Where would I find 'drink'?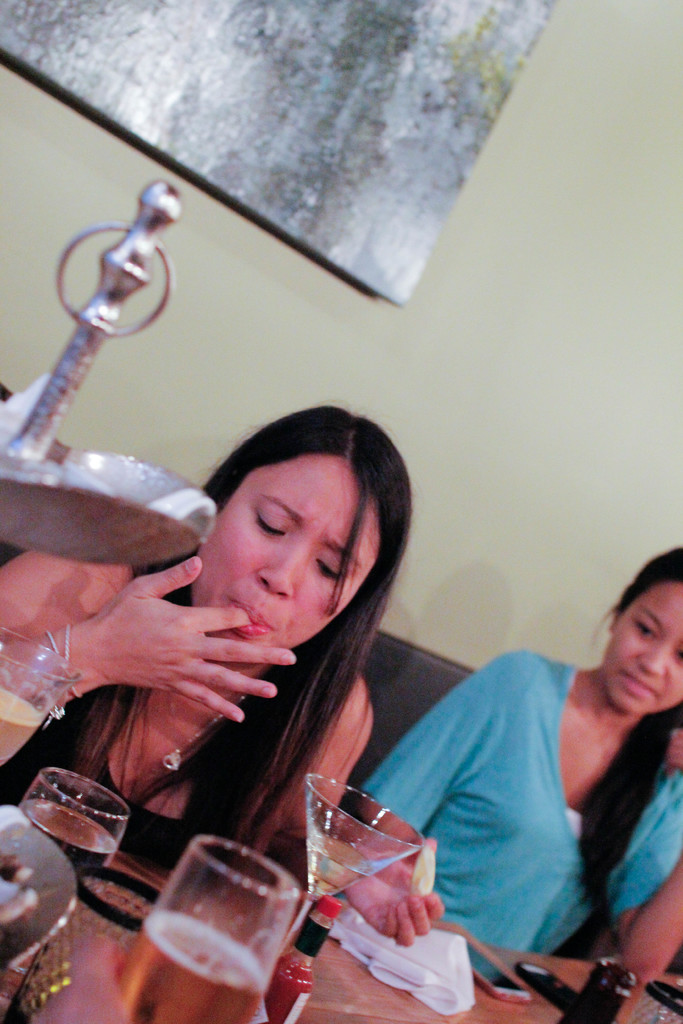
At [x1=32, y1=806, x2=119, y2=886].
